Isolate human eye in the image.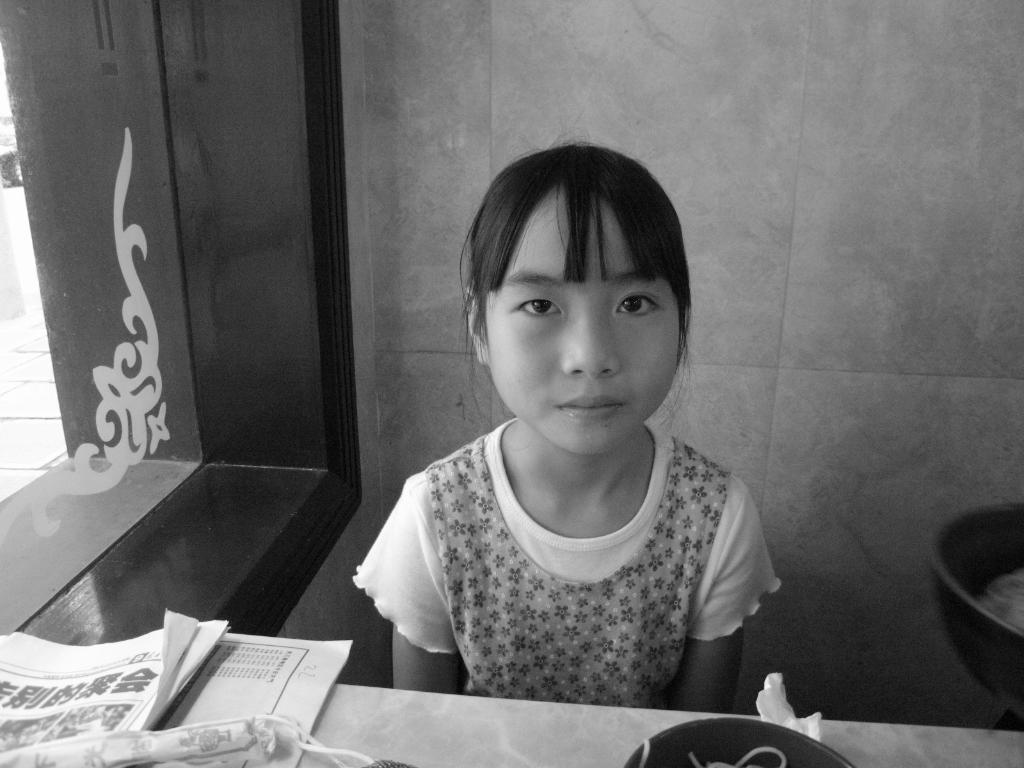
Isolated region: (x1=607, y1=281, x2=665, y2=328).
